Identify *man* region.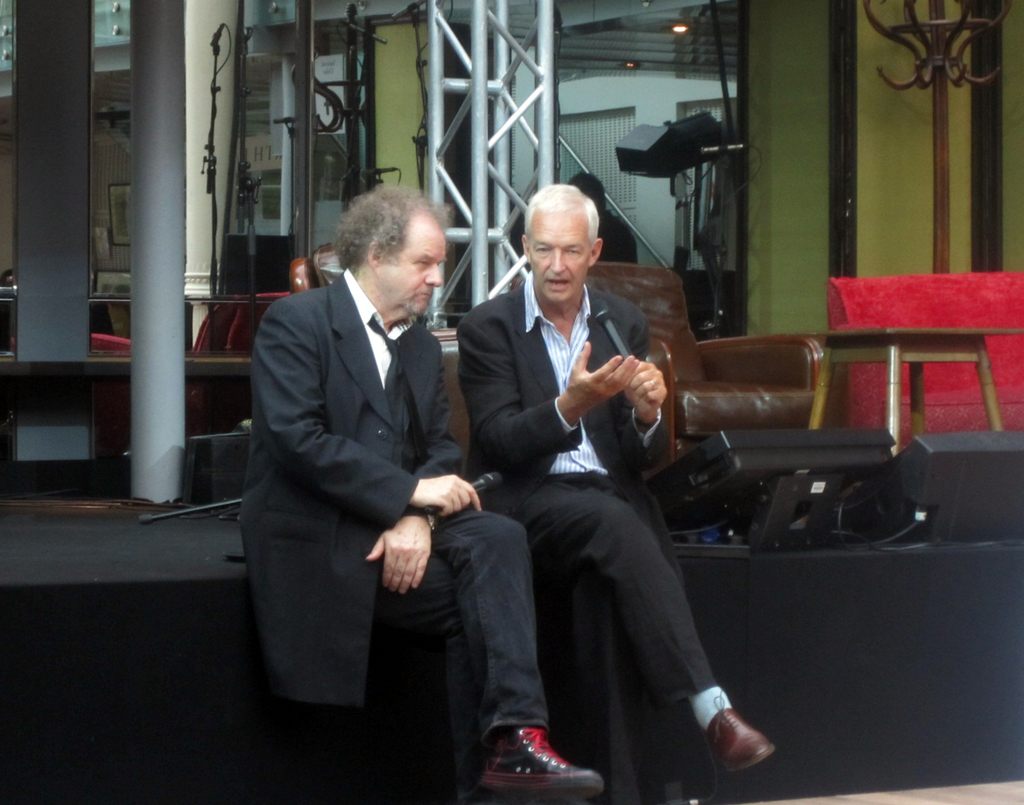
Region: x1=458, y1=180, x2=762, y2=804.
